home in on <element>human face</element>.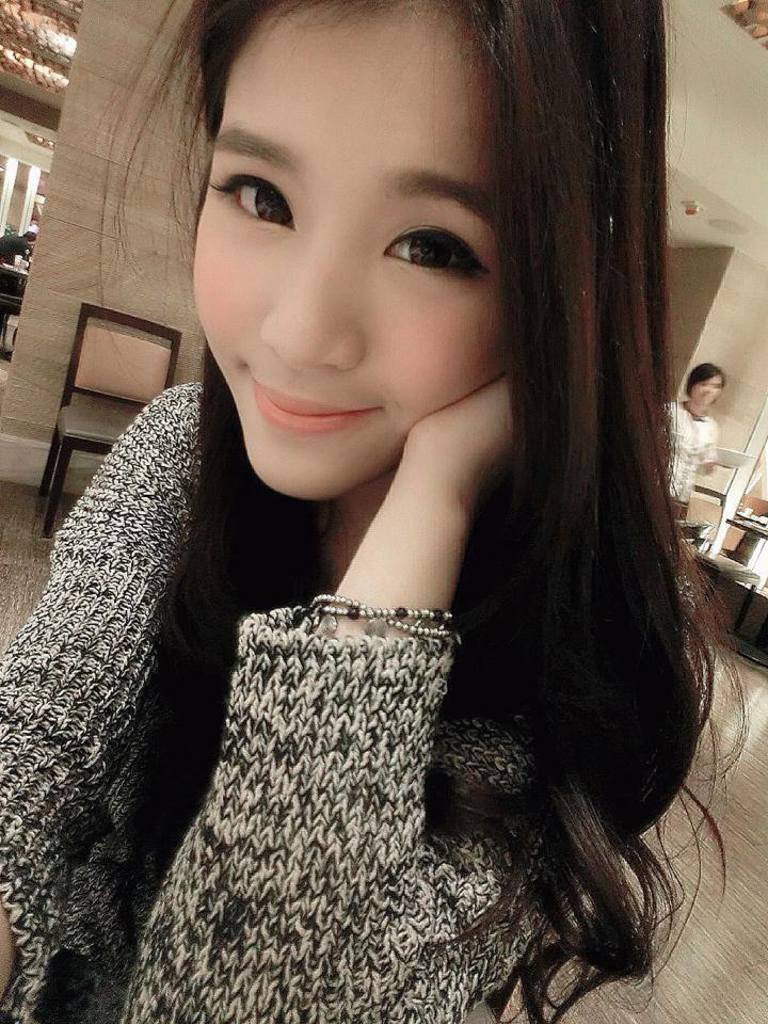
Homed in at bbox=[192, 10, 510, 500].
